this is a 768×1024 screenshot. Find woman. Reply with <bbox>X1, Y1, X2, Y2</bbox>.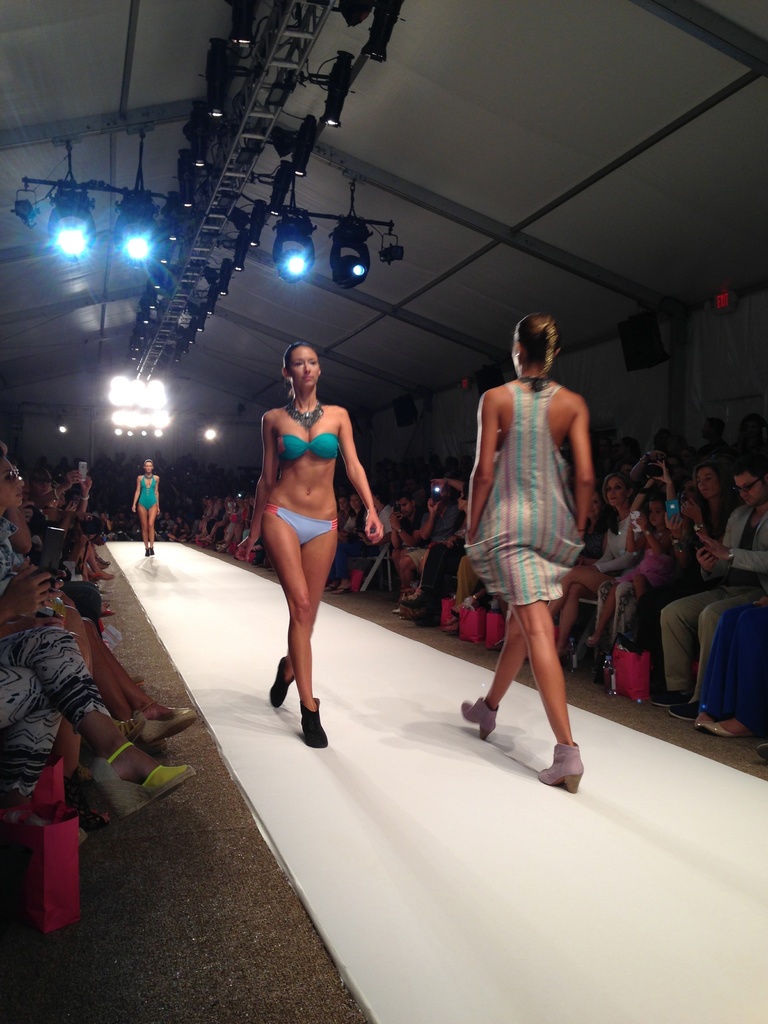
<bbox>131, 458, 157, 556</bbox>.
